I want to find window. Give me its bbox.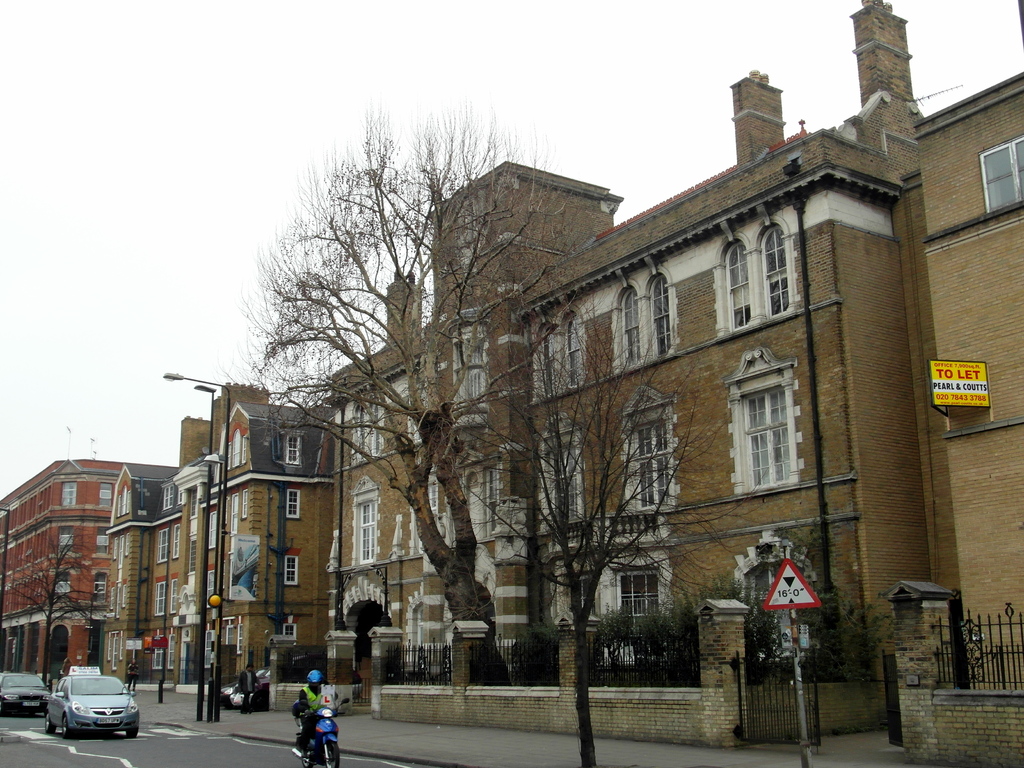
<bbox>612, 284, 641, 372</bbox>.
